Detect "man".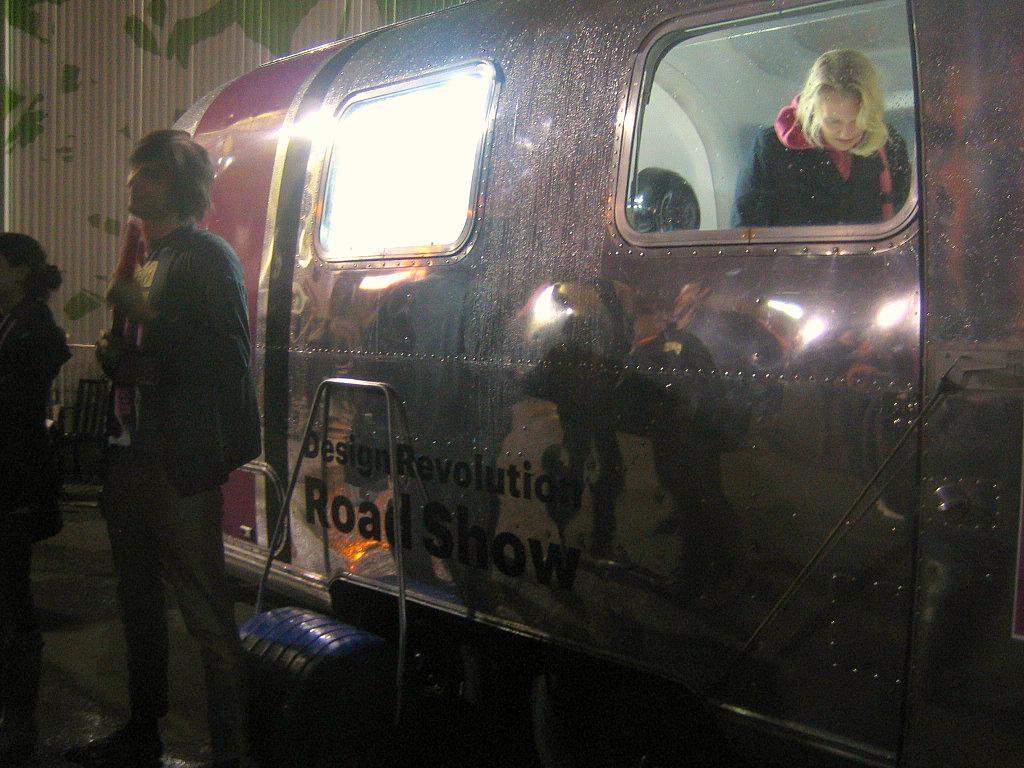
Detected at <bbox>85, 109, 275, 746</bbox>.
